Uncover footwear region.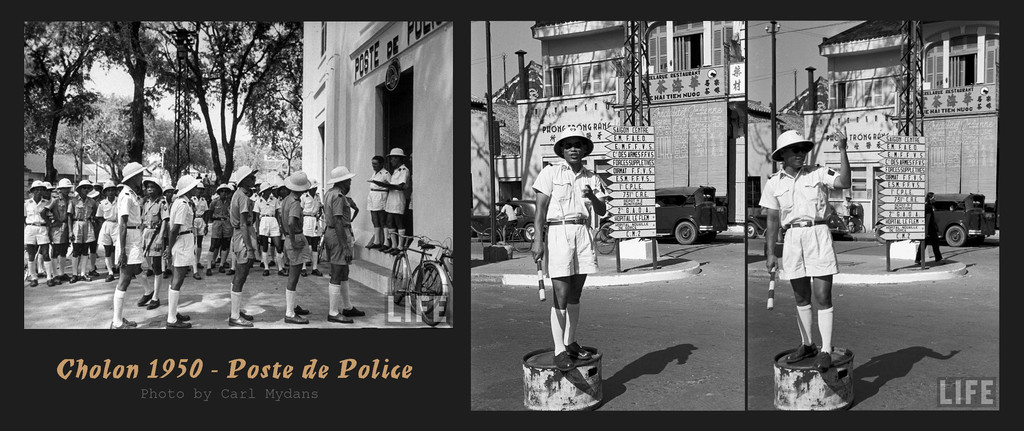
Uncovered: locate(206, 267, 212, 277).
